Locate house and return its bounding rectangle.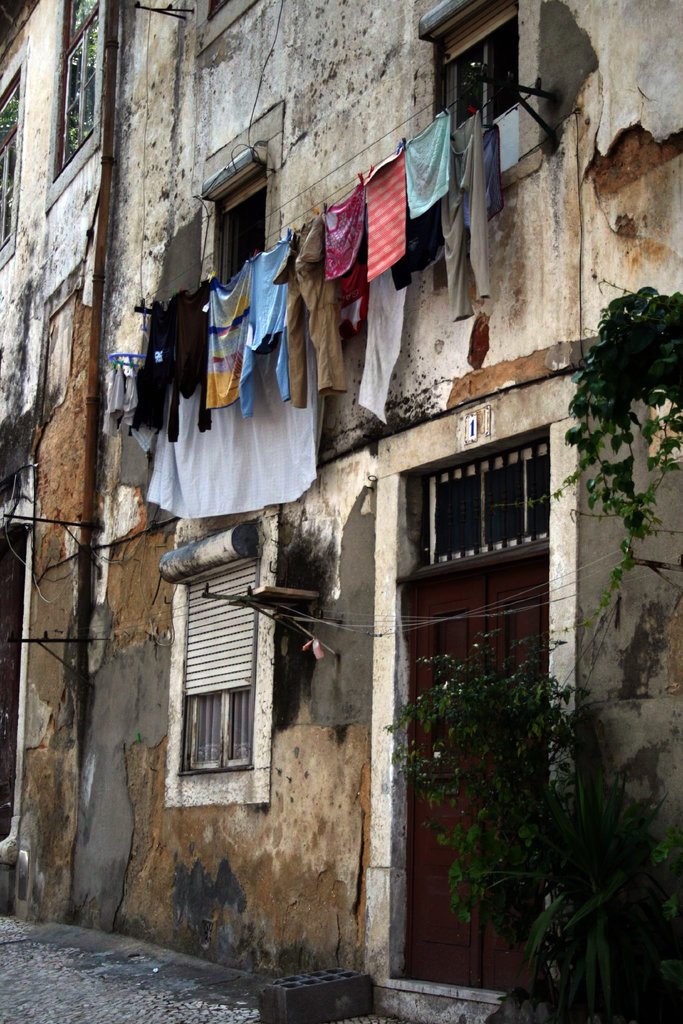
x1=0, y1=0, x2=682, y2=1023.
